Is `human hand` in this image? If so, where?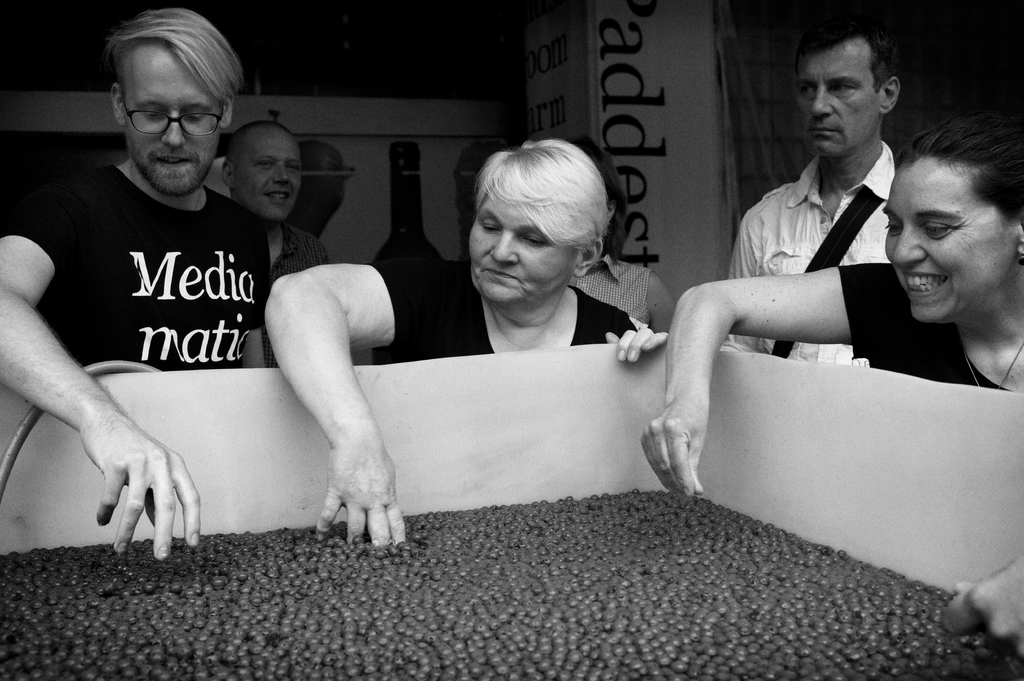
Yes, at {"x1": 313, "y1": 437, "x2": 413, "y2": 554}.
